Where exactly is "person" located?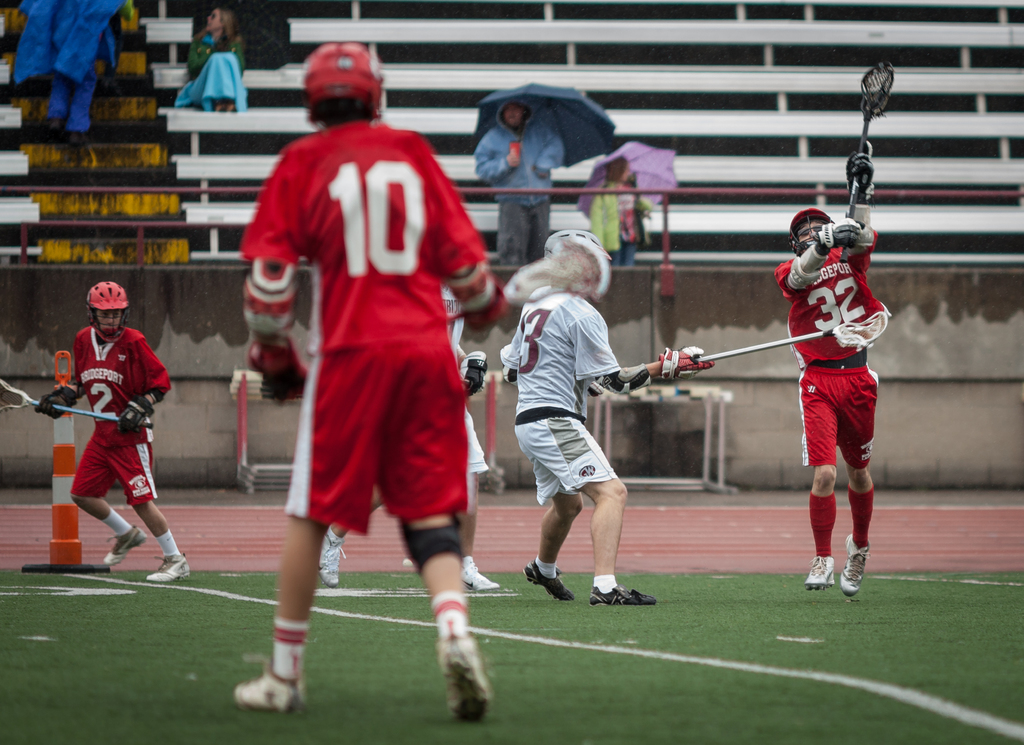
Its bounding box is pyautogui.locateOnScreen(472, 101, 563, 262).
